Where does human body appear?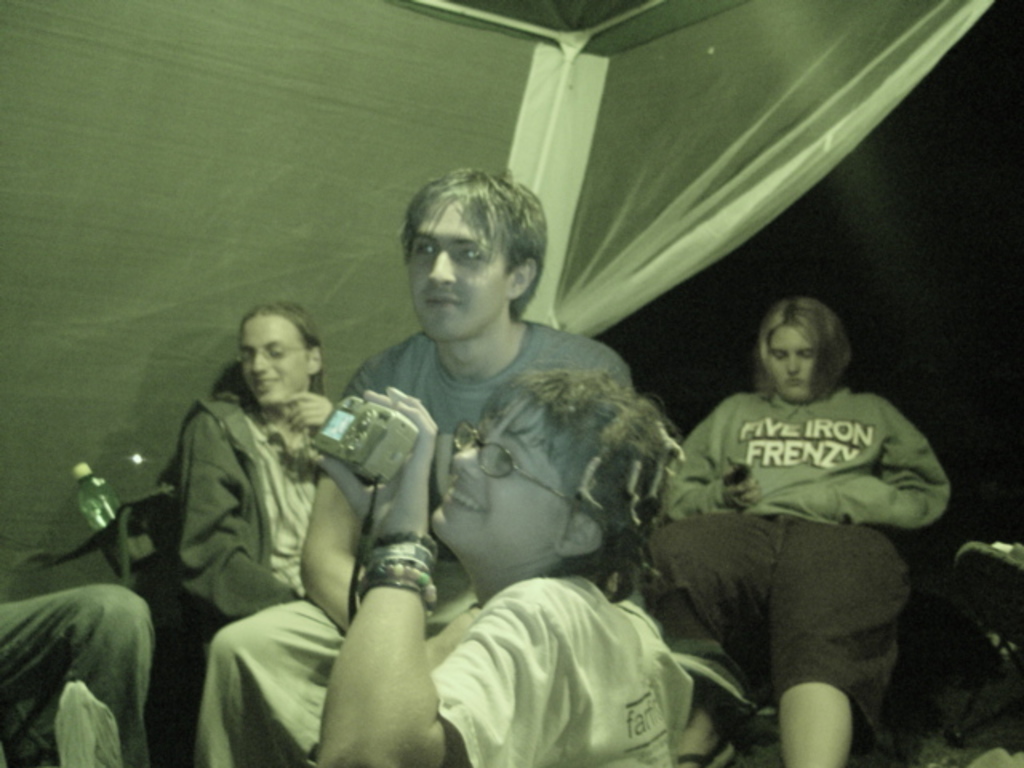
Appears at rect(638, 280, 931, 766).
